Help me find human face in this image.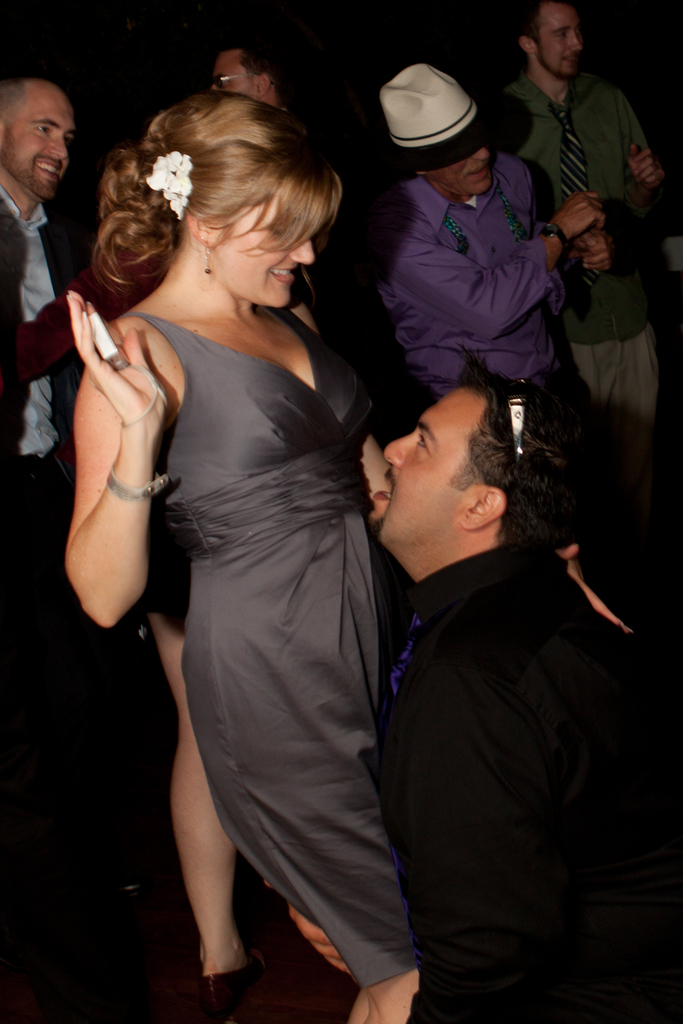
Found it: [x1=215, y1=177, x2=317, y2=310].
